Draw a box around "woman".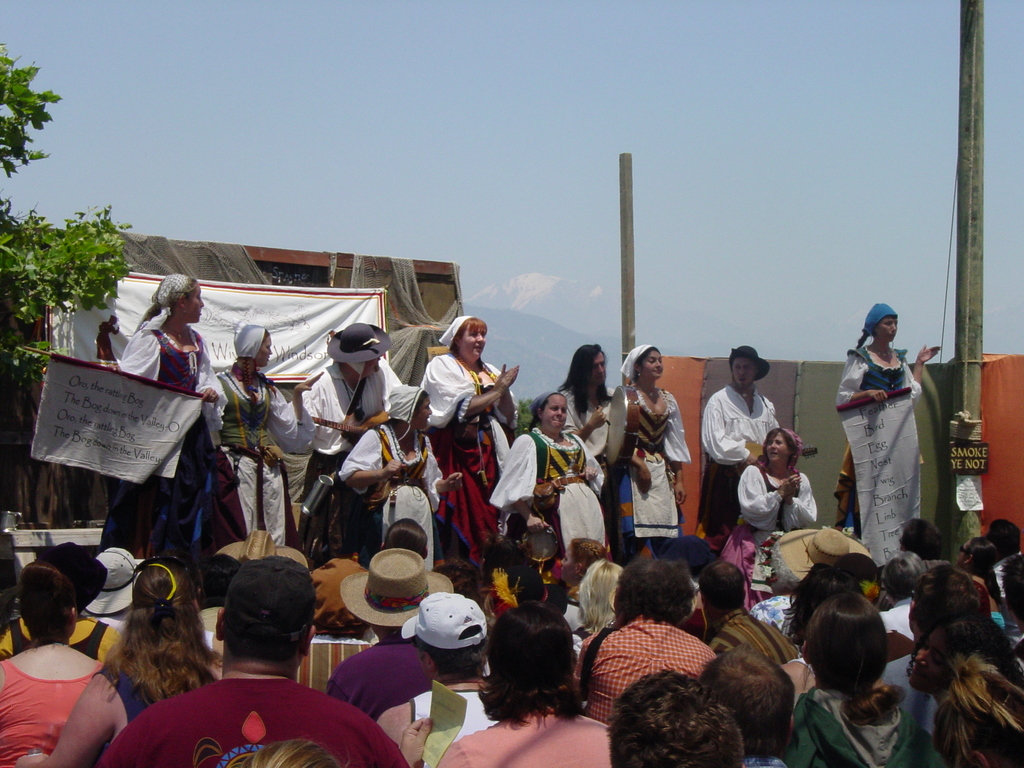
box(694, 346, 778, 545).
